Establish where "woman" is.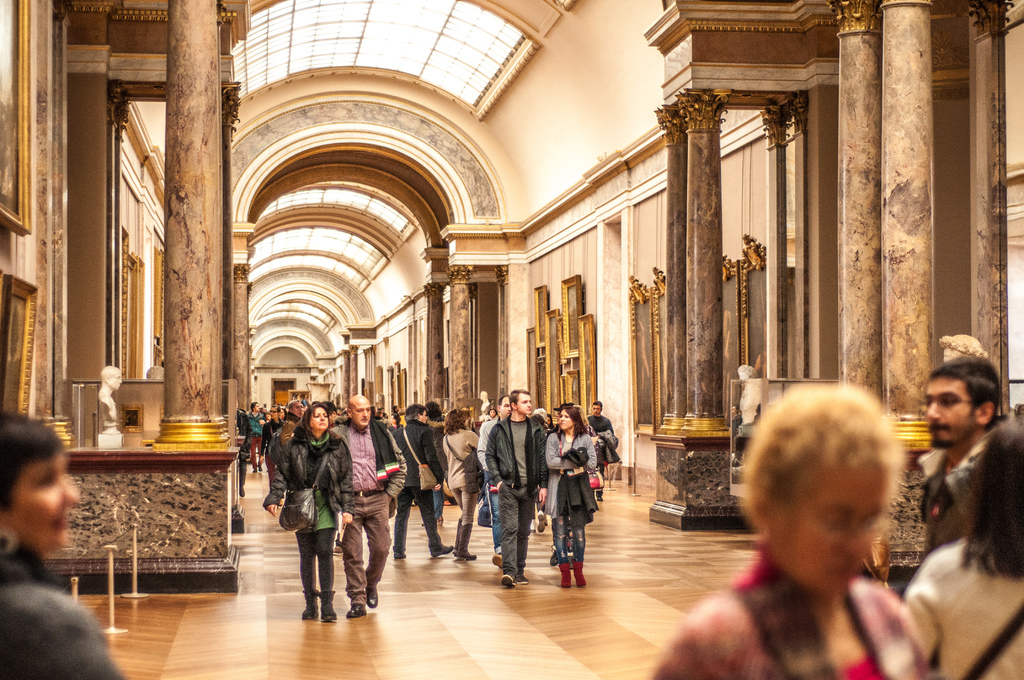
Established at [x1=657, y1=376, x2=922, y2=679].
